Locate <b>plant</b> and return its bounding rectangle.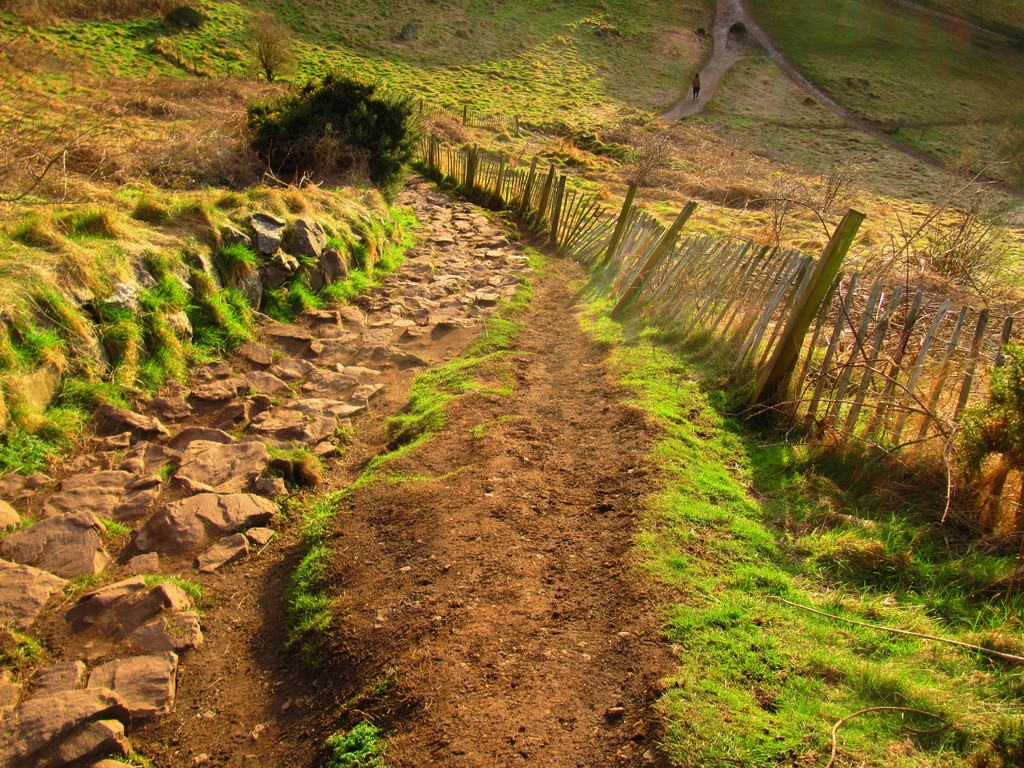
<bbox>0, 184, 253, 496</bbox>.
